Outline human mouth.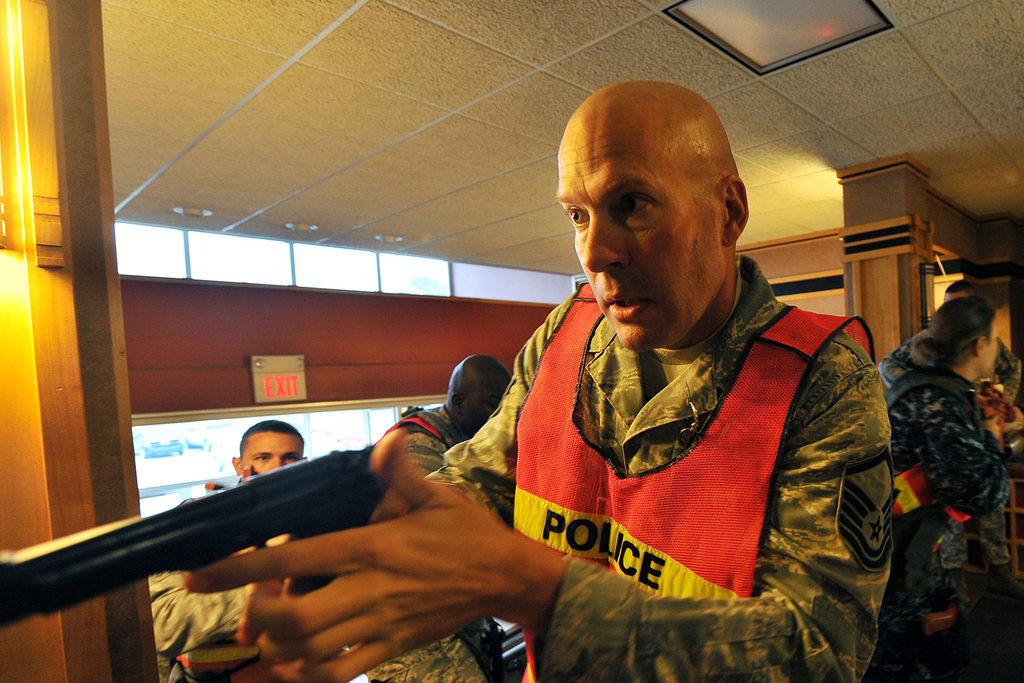
Outline: [603, 290, 657, 322].
